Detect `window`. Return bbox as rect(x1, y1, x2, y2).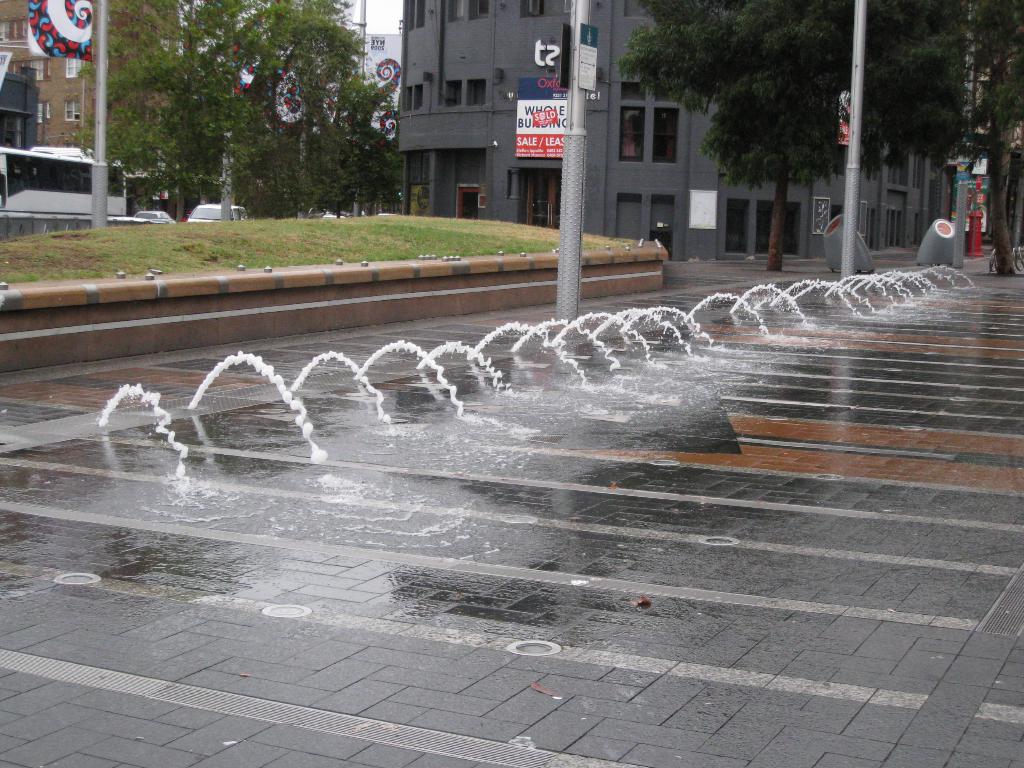
rect(10, 61, 49, 84).
